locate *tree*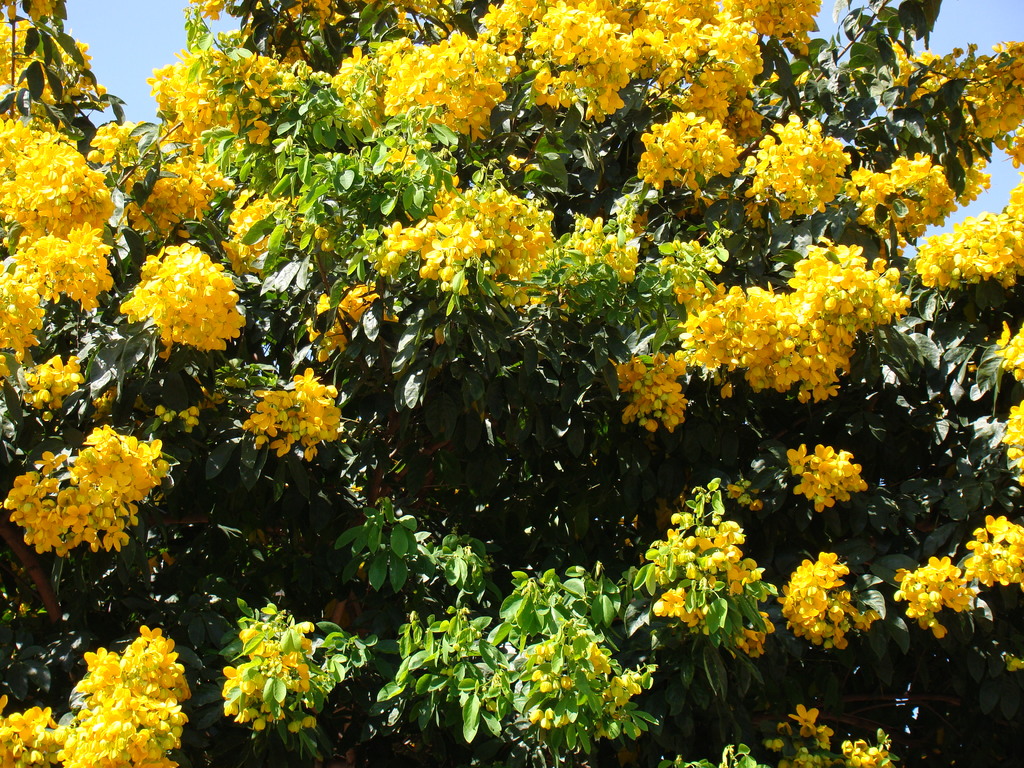
bbox=[0, 0, 1023, 767]
